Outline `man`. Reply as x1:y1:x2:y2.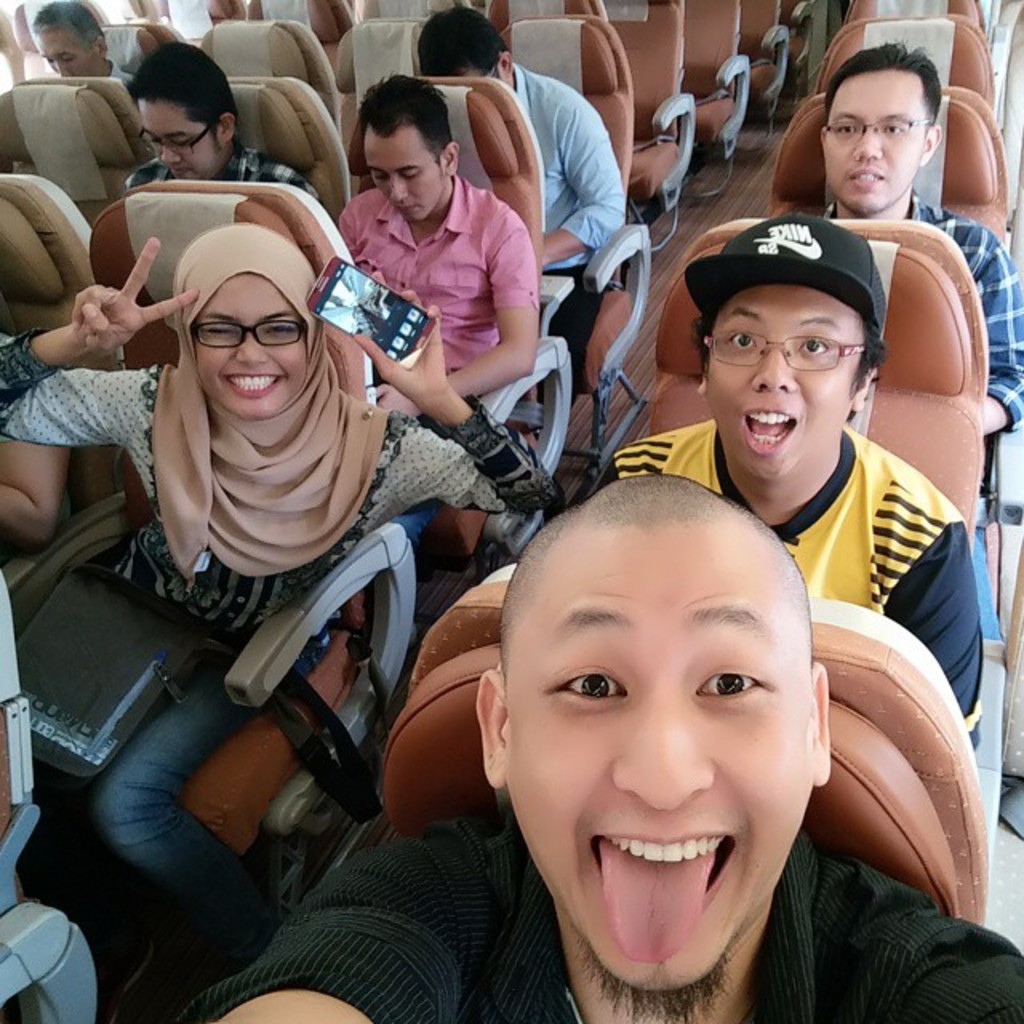
781:43:1022:430.
